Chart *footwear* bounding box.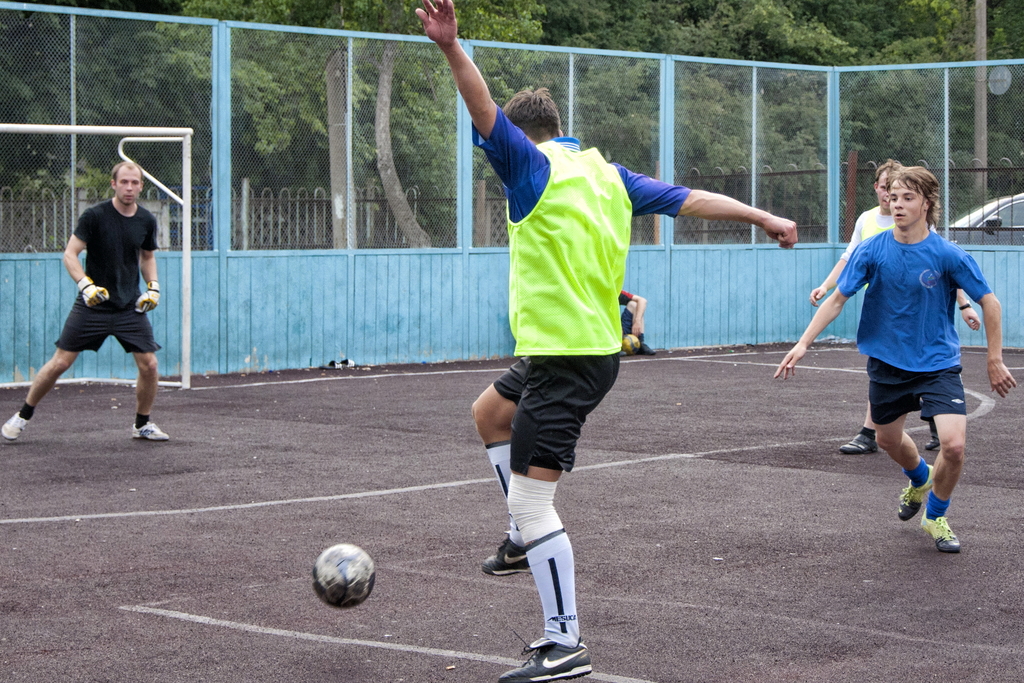
Charted: l=482, t=539, r=543, b=584.
